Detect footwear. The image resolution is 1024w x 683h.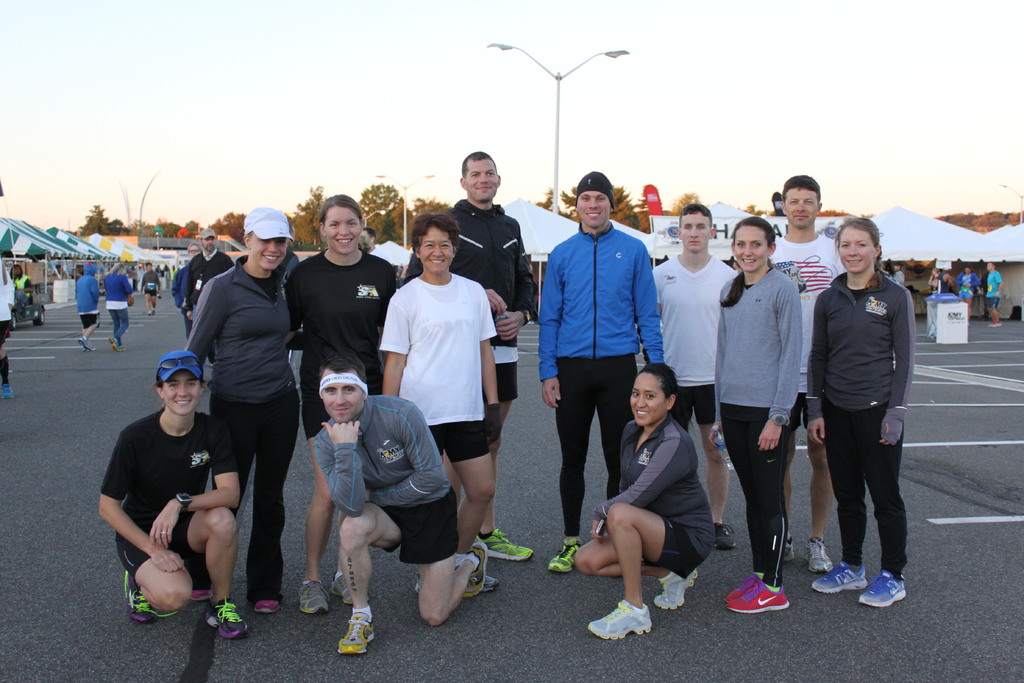
locate(860, 570, 907, 606).
